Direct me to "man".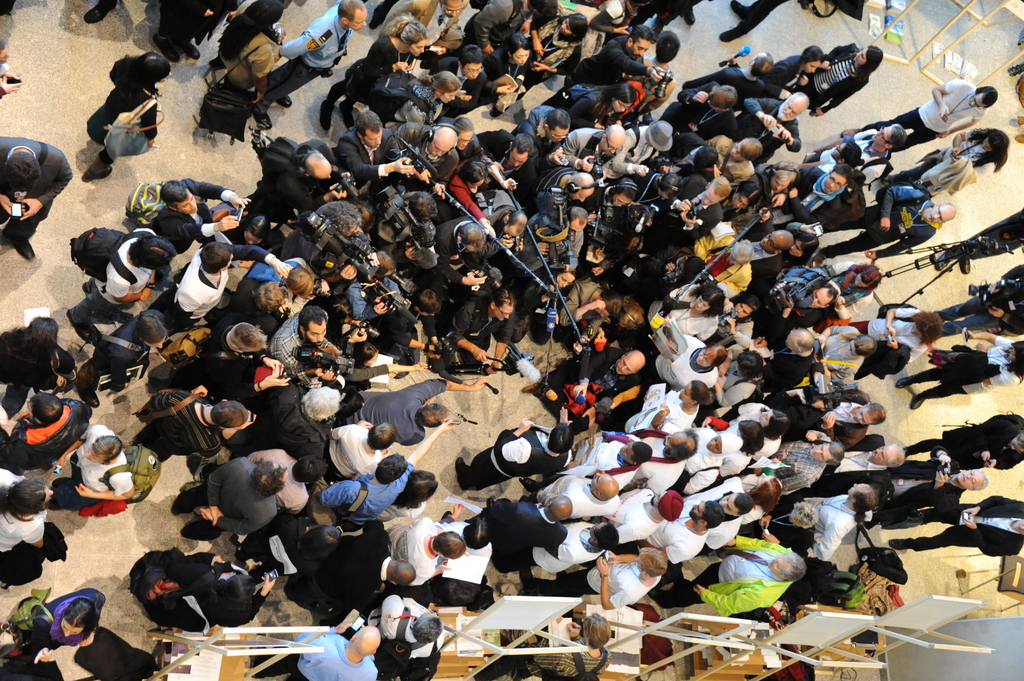
Direction: crop(840, 77, 998, 148).
